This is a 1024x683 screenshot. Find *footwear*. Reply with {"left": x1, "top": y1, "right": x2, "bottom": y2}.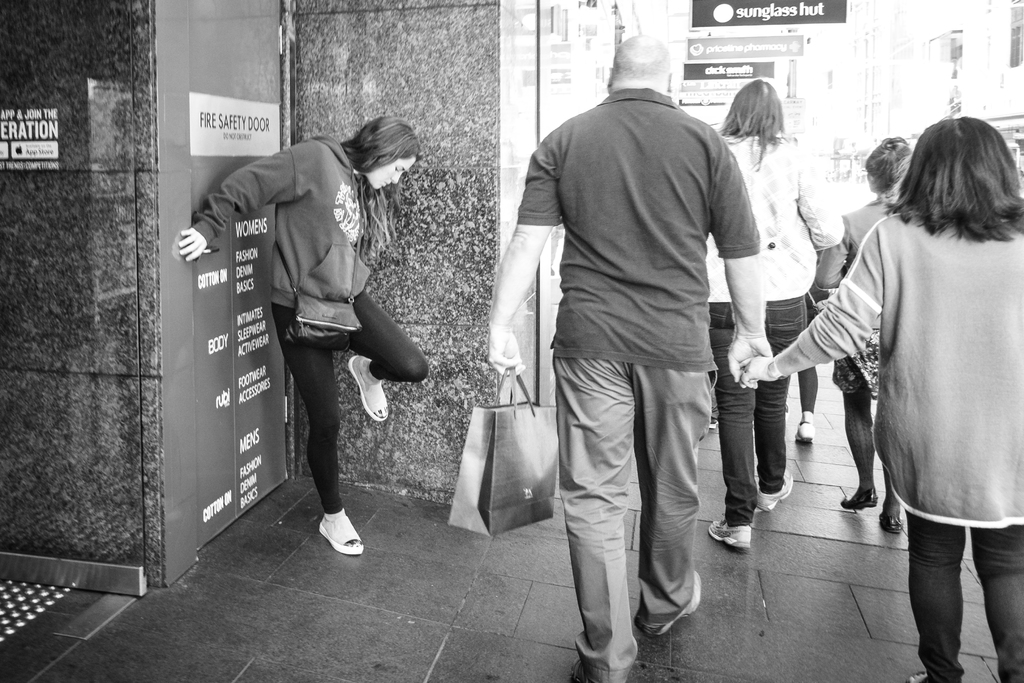
{"left": 799, "top": 406, "right": 814, "bottom": 441}.
